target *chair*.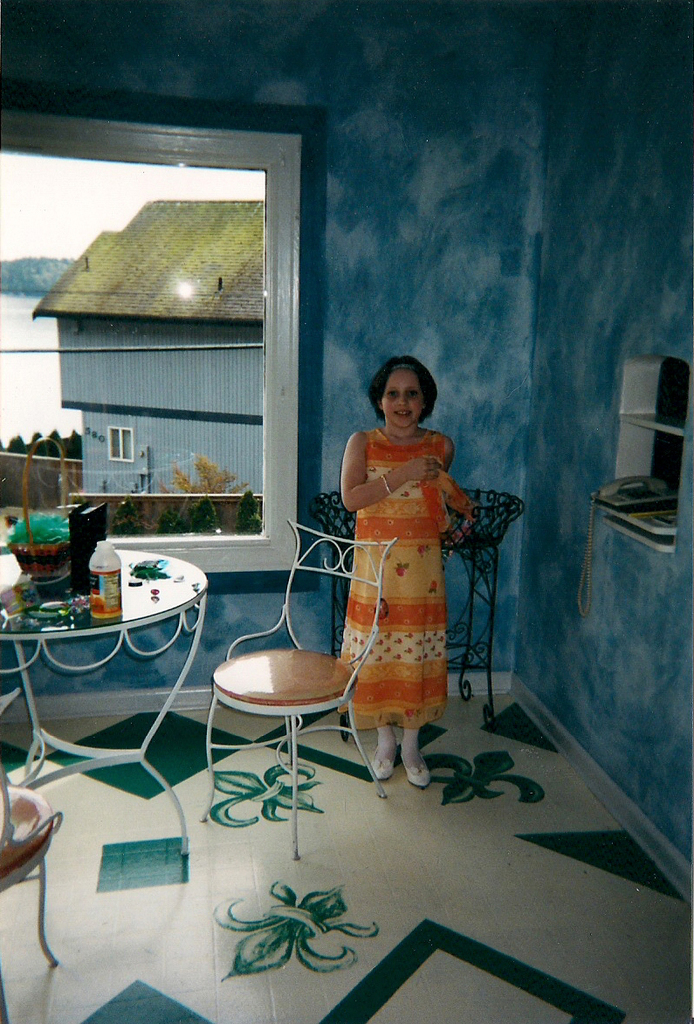
Target region: locate(0, 762, 62, 1023).
